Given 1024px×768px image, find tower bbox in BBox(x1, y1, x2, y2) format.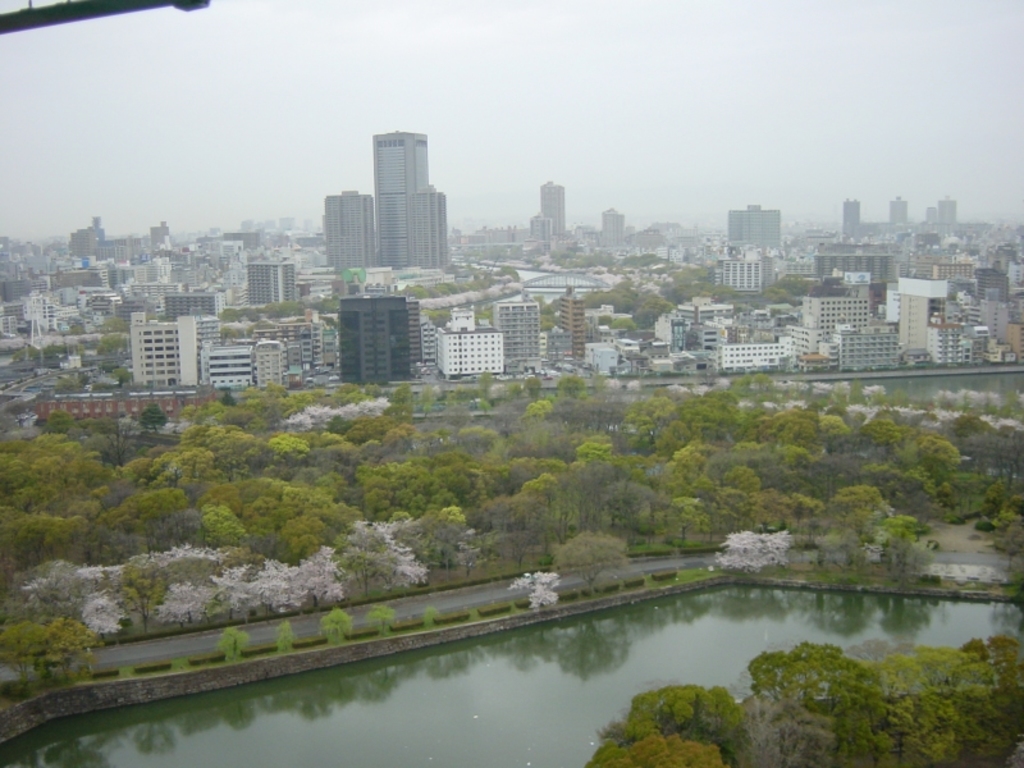
BBox(842, 200, 863, 252).
